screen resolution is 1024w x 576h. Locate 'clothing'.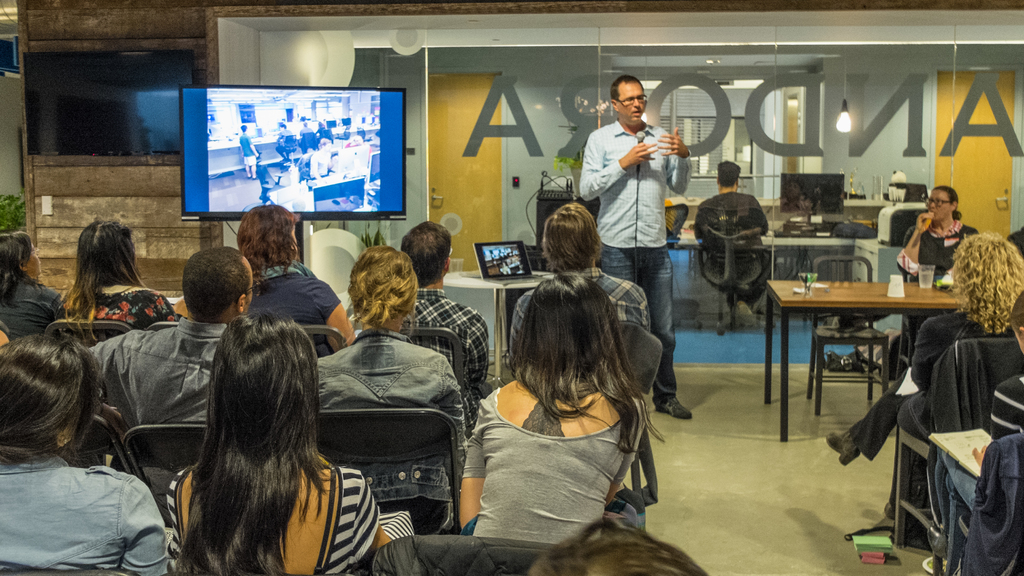
left=63, top=272, right=191, bottom=339.
